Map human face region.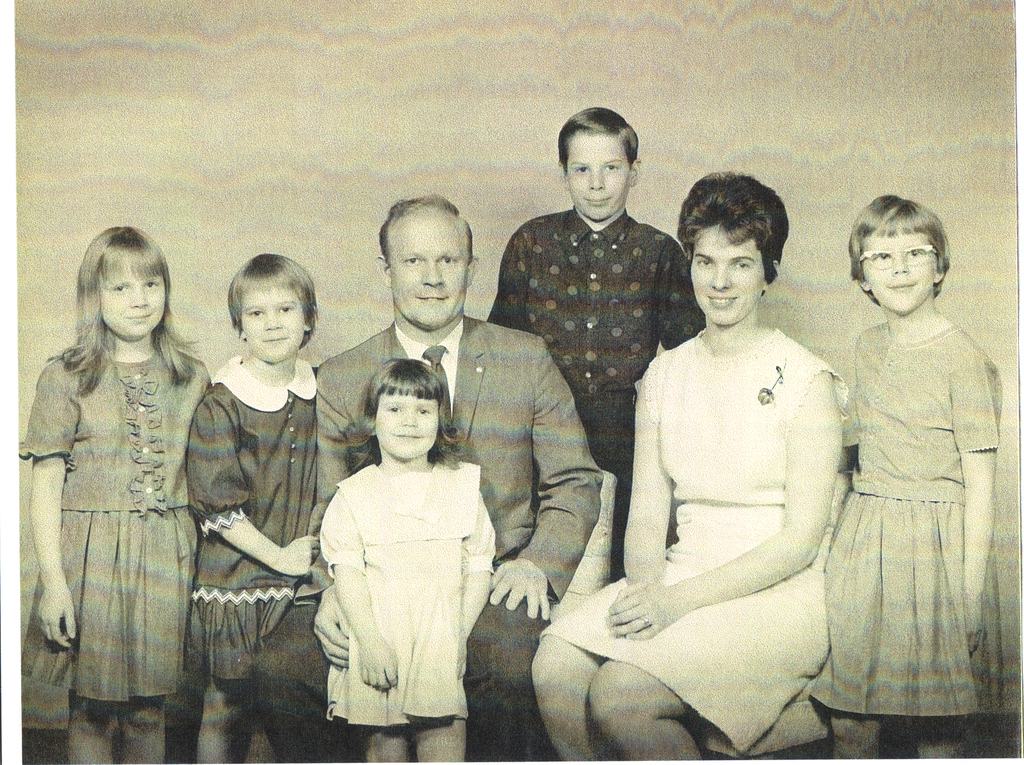
Mapped to region(99, 273, 162, 340).
